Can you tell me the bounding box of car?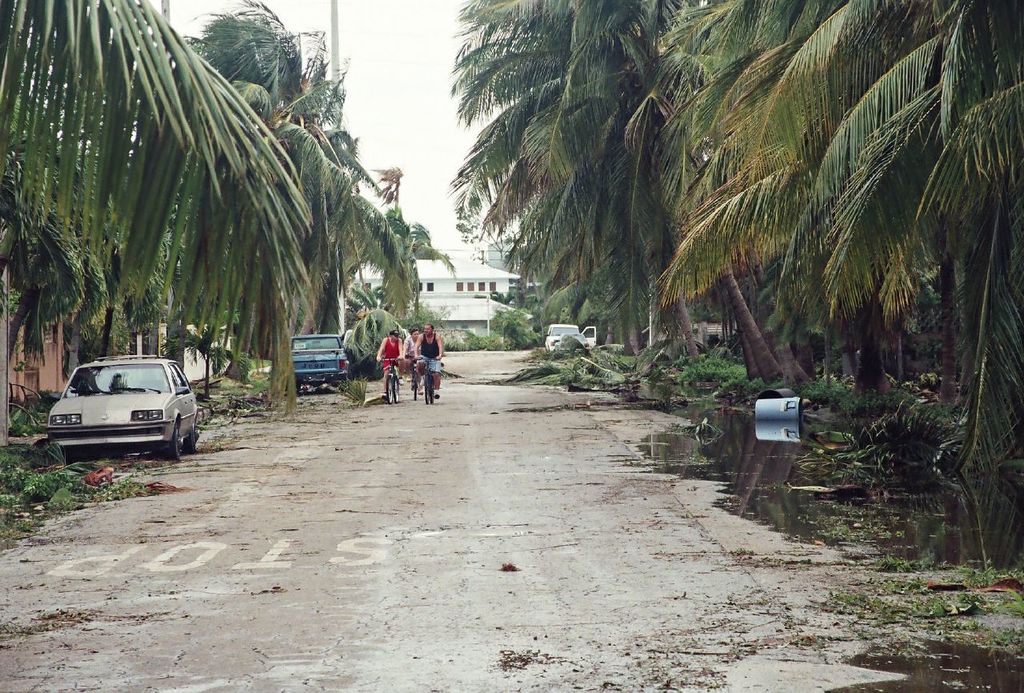
Rect(36, 348, 194, 461).
